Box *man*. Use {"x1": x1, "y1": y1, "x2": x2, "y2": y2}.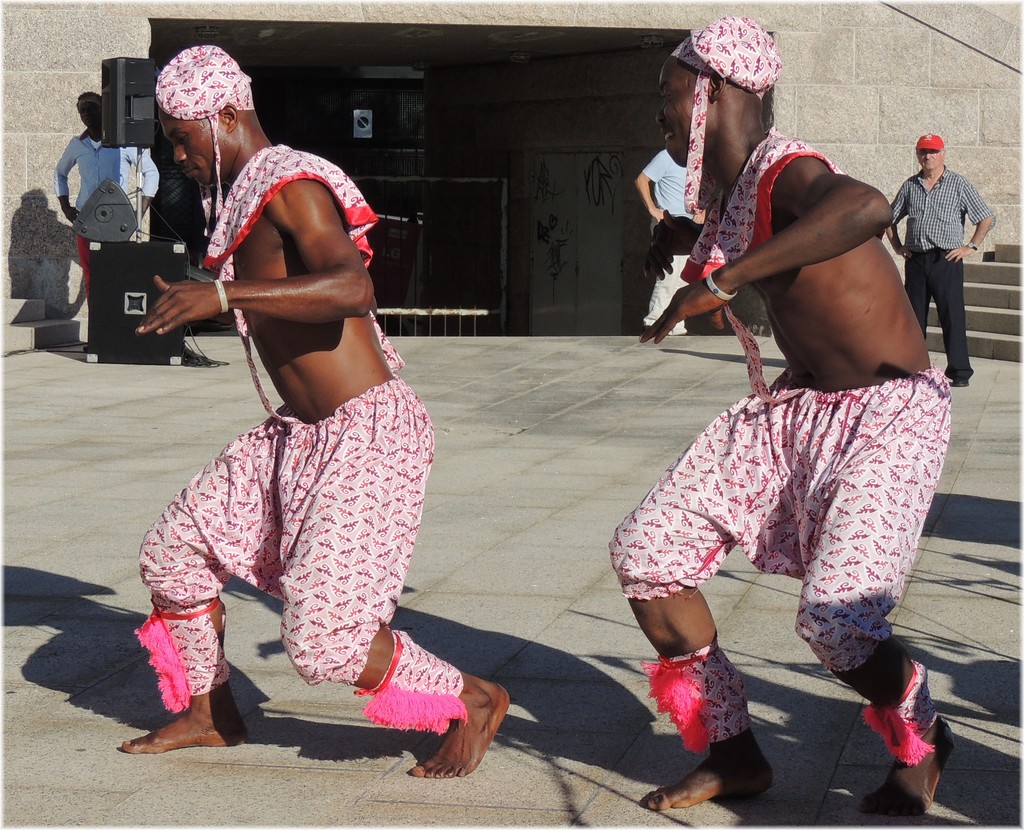
{"x1": 108, "y1": 44, "x2": 511, "y2": 777}.
